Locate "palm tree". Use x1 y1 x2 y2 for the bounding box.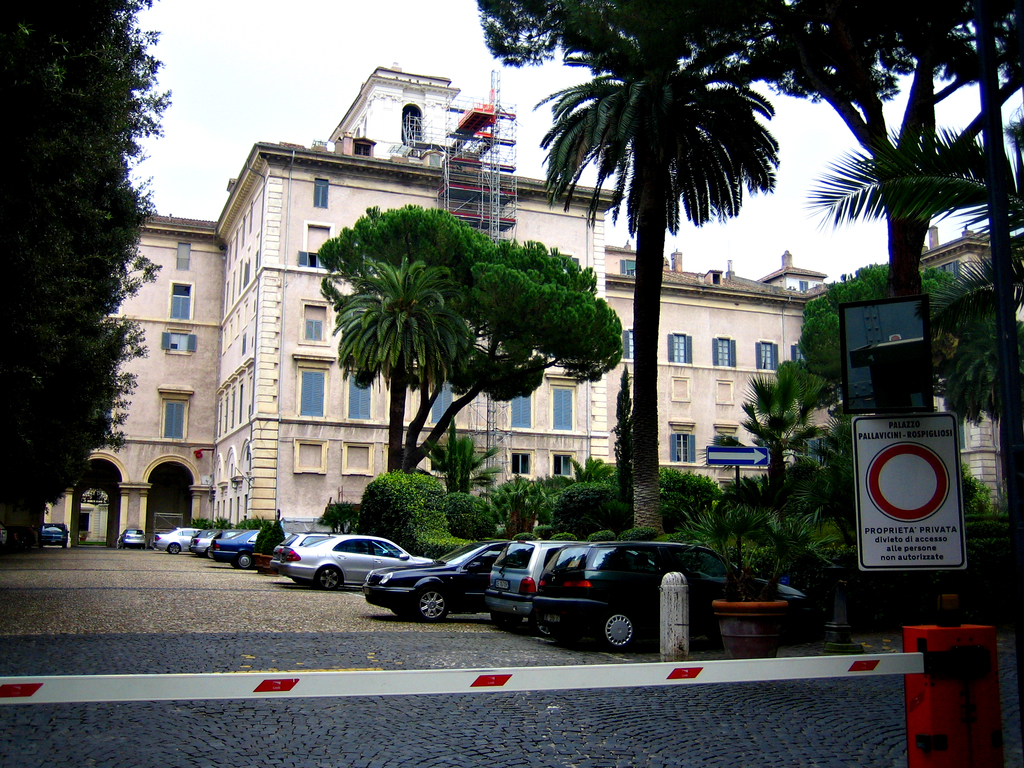
500 10 1023 536.
